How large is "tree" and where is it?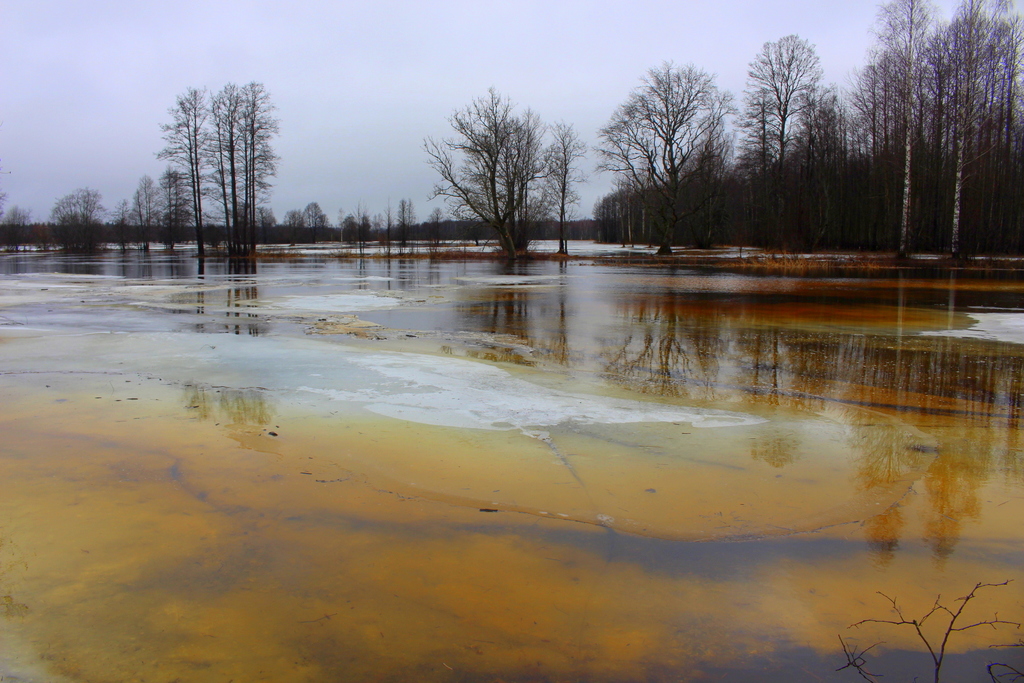
Bounding box: locate(82, 208, 111, 249).
